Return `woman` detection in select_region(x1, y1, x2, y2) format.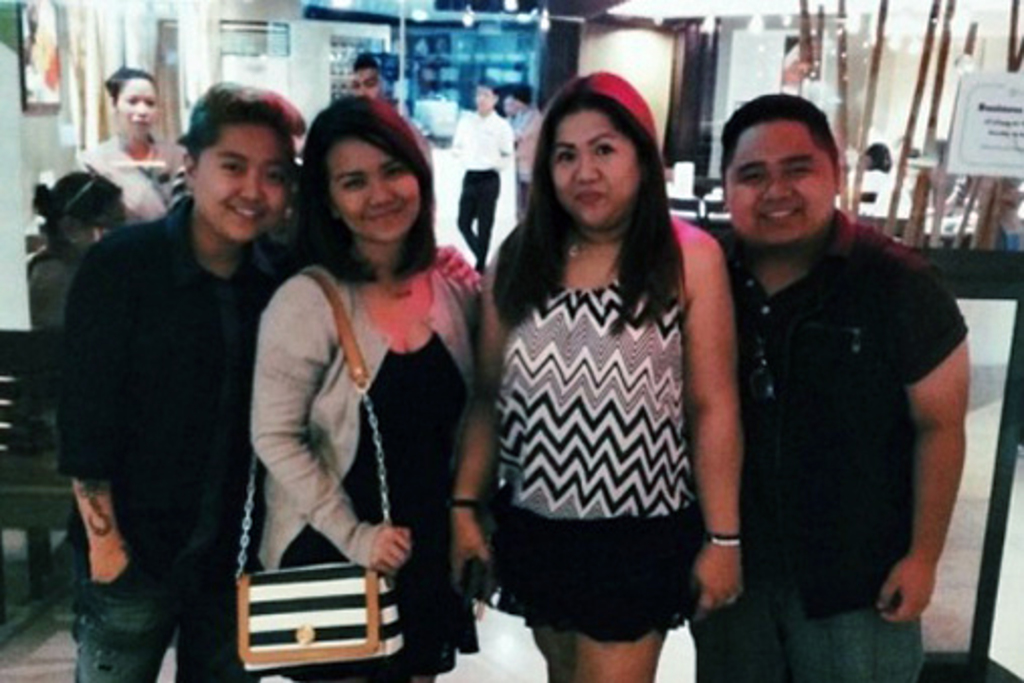
select_region(448, 71, 745, 681).
